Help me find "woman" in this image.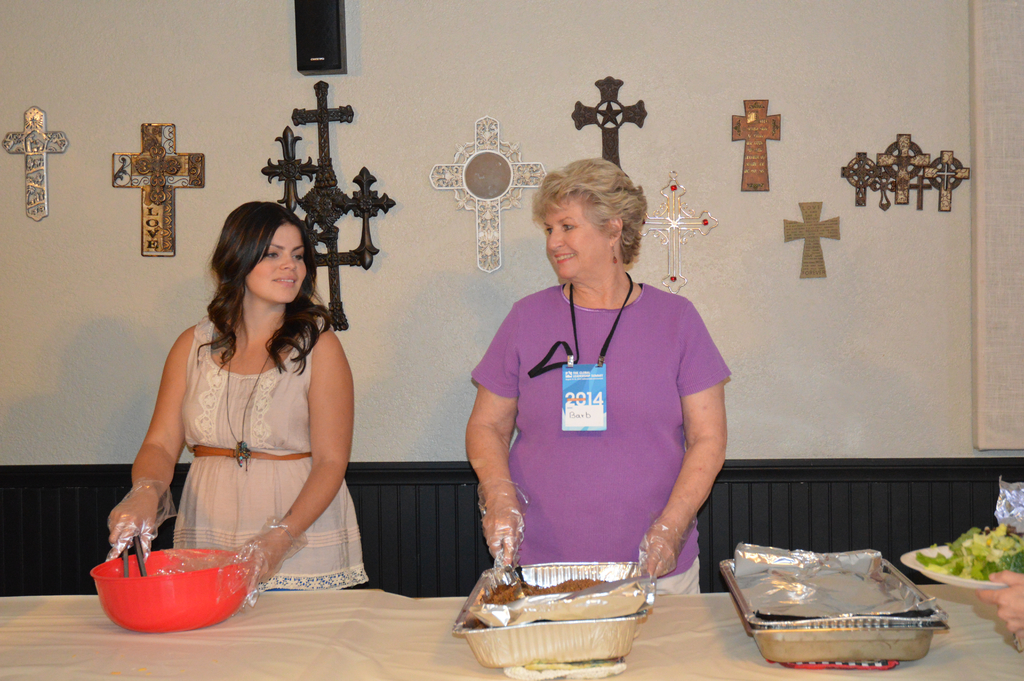
Found it: 120, 196, 369, 626.
